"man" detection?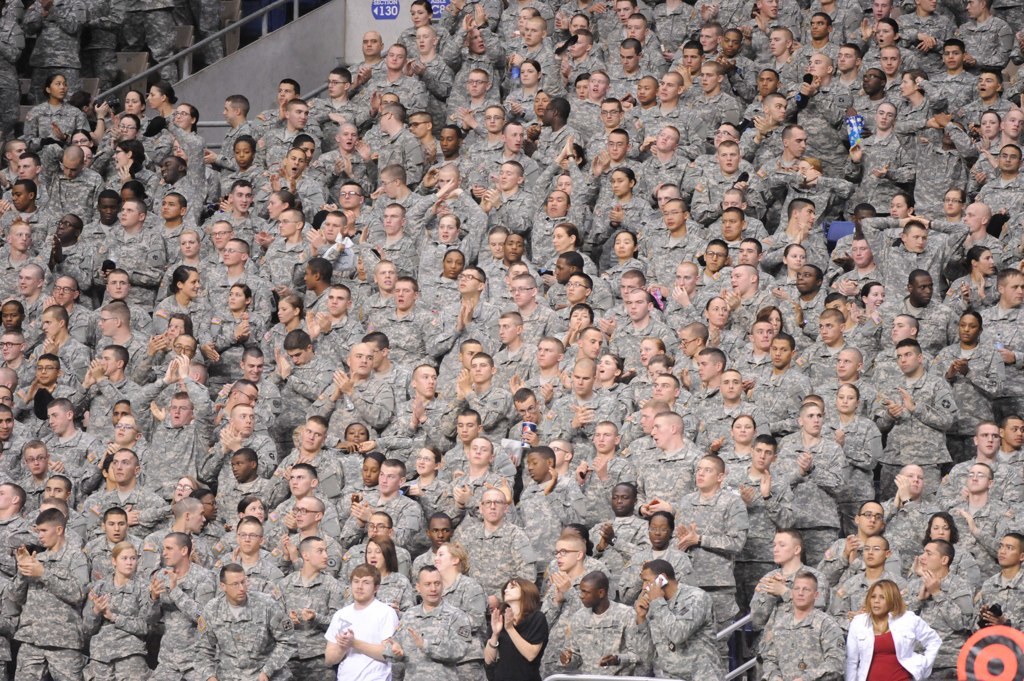
x1=866, y1=333, x2=963, y2=502
